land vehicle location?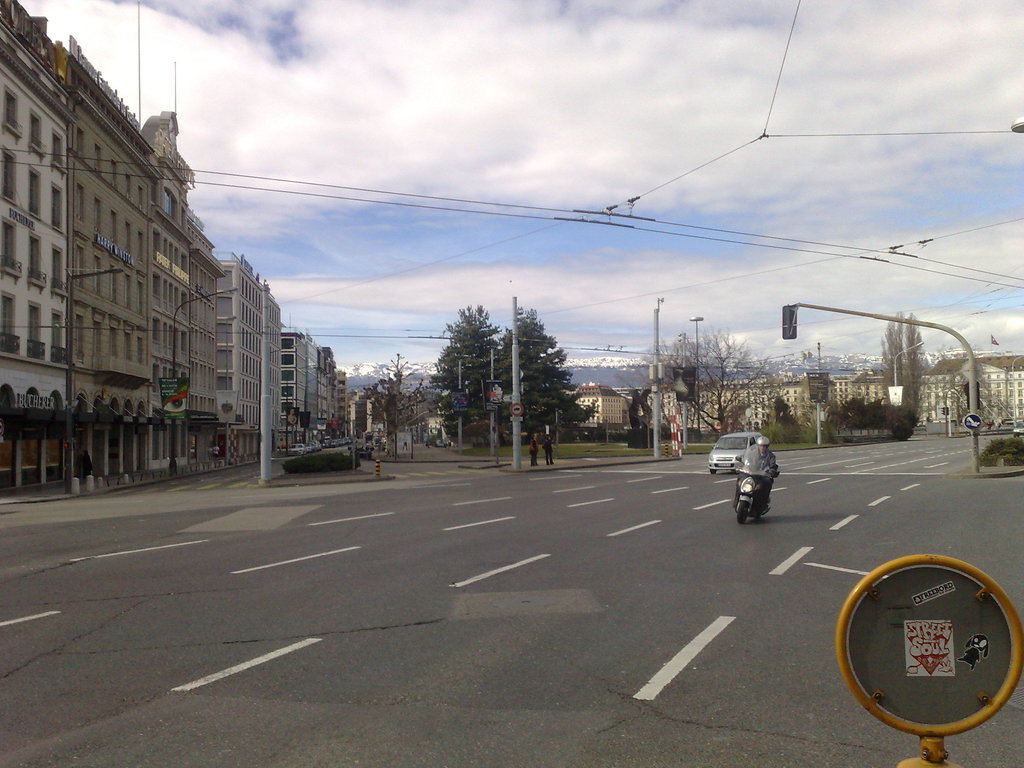
x1=719, y1=432, x2=794, y2=531
